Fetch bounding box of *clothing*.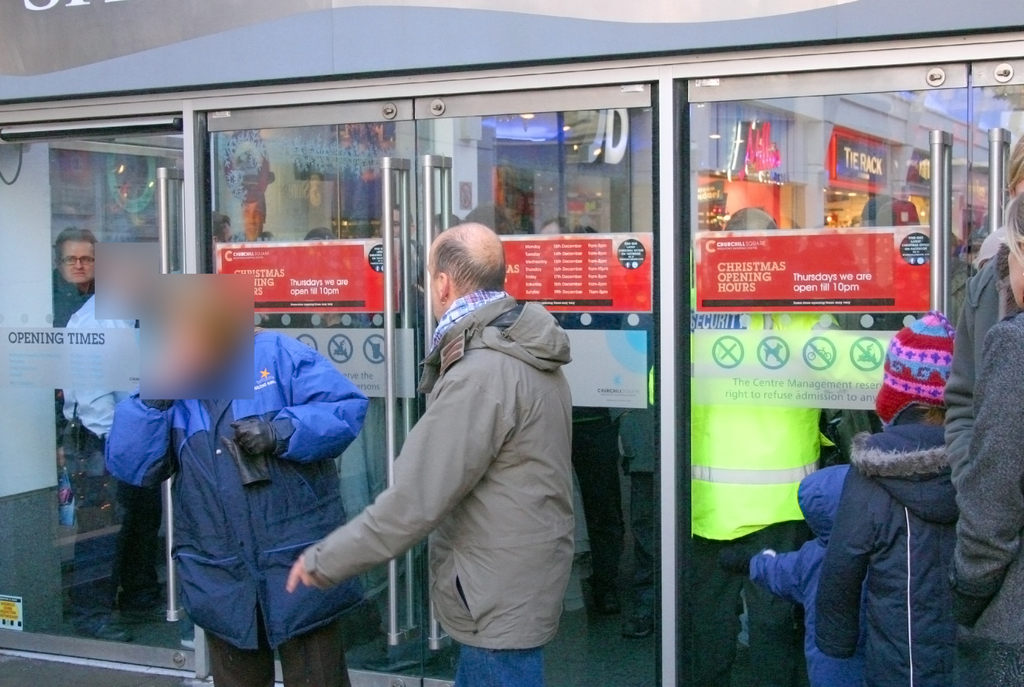
Bbox: [x1=808, y1=401, x2=978, y2=686].
